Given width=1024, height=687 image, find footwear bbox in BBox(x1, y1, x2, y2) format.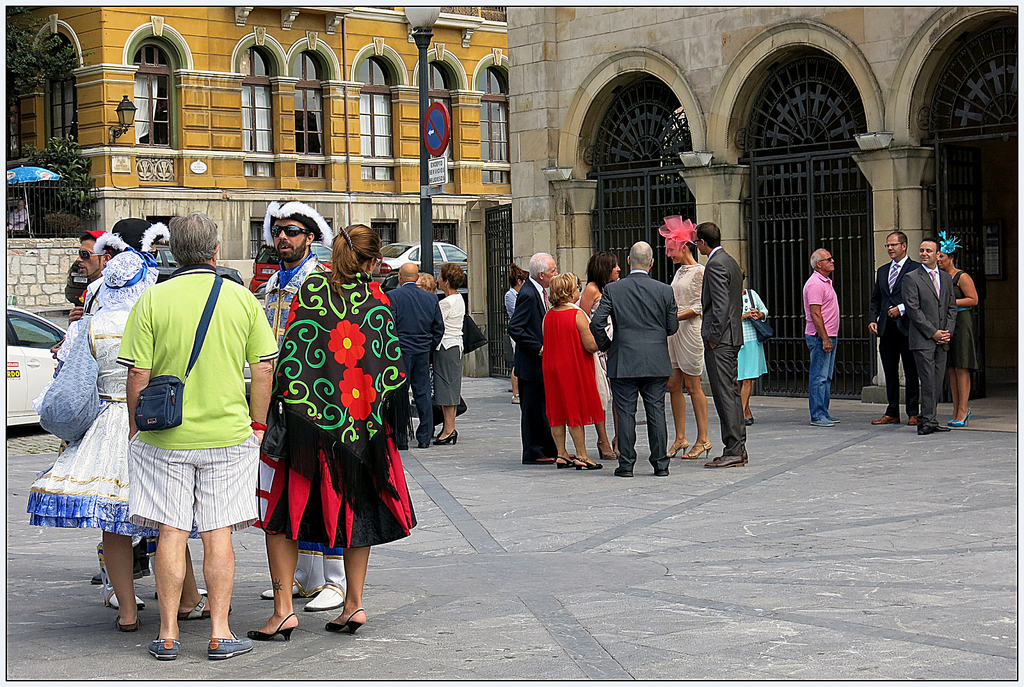
BBox(653, 468, 671, 477).
